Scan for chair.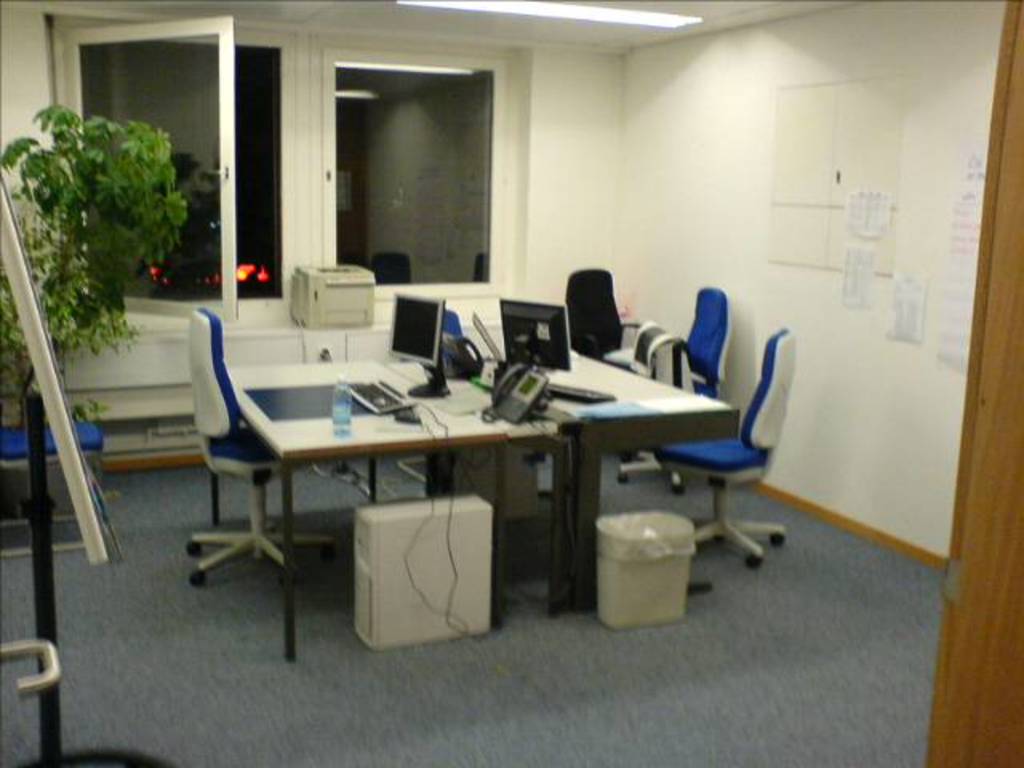
Scan result: 398,306,470,485.
